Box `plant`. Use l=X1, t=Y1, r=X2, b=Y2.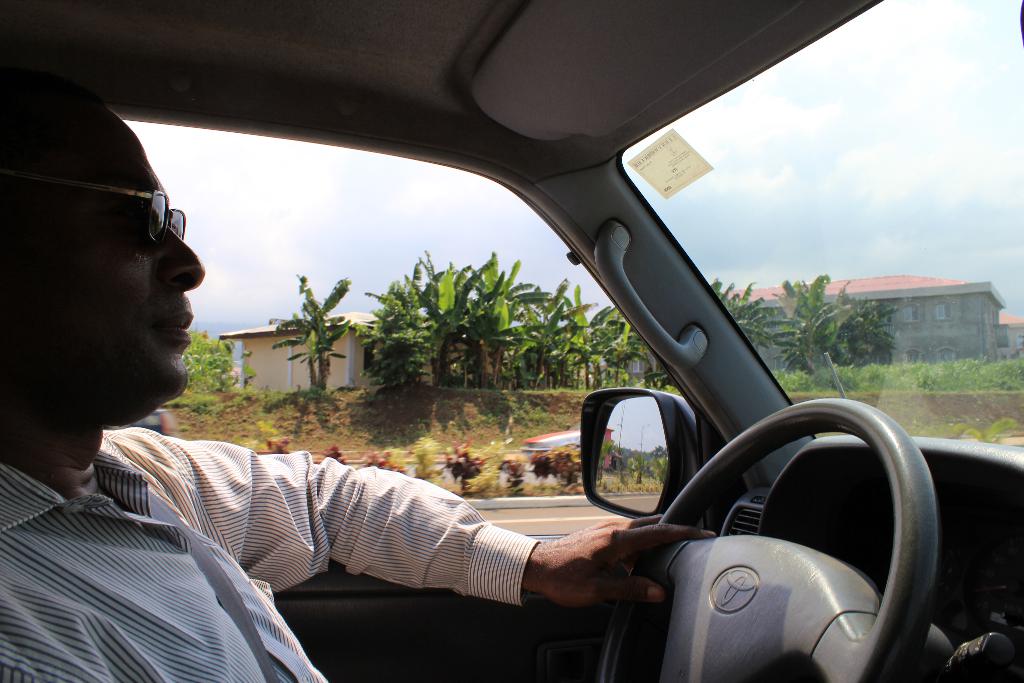
l=358, t=447, r=408, b=482.
